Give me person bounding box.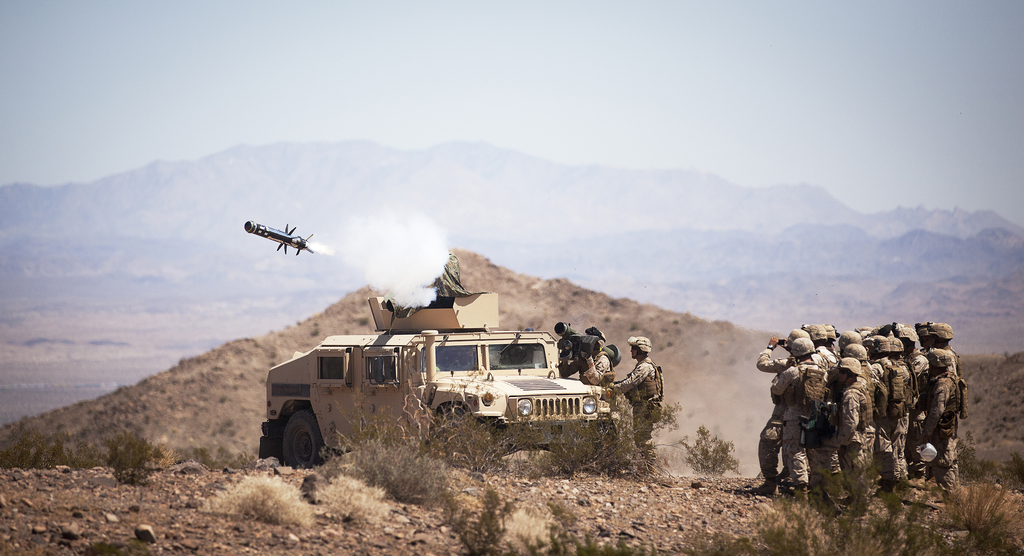
box(796, 320, 838, 350).
